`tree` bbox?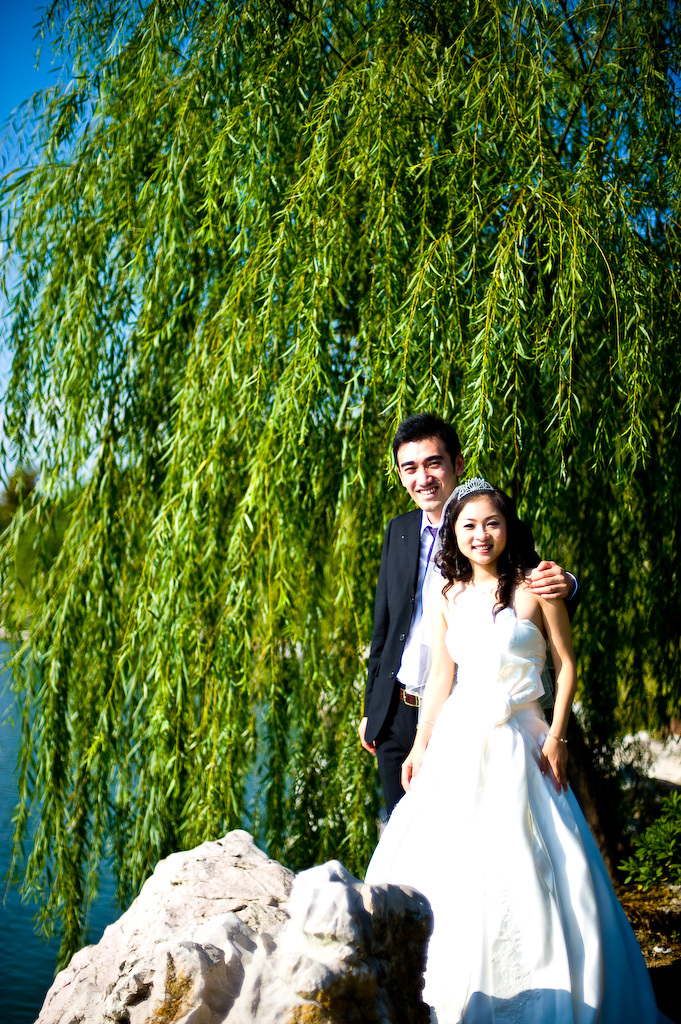
crop(0, 0, 680, 982)
